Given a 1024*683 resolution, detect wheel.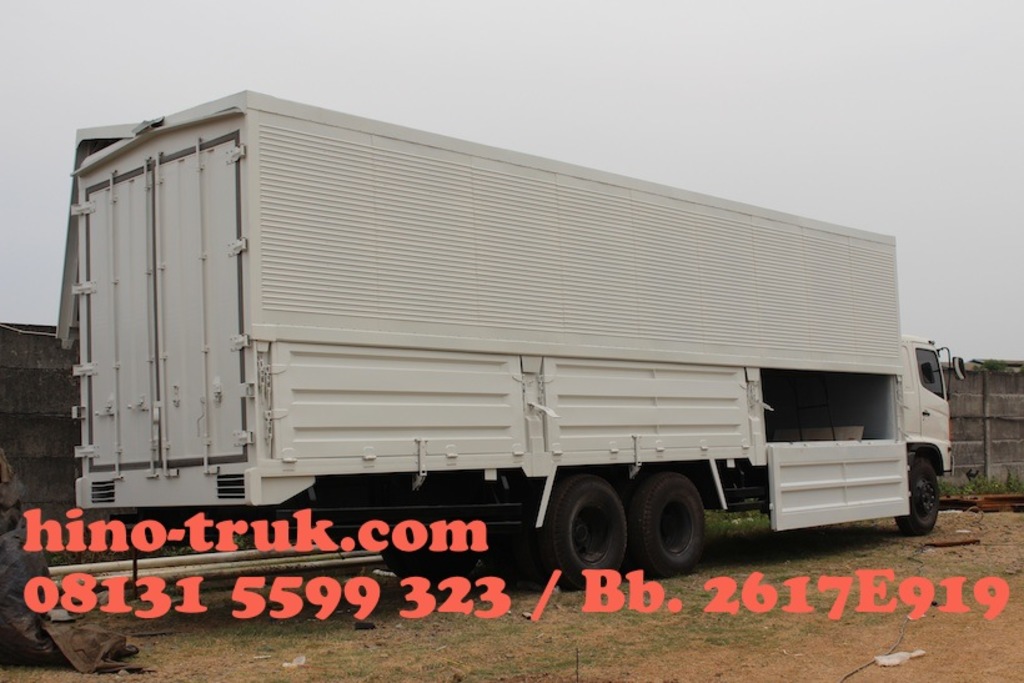
(629,469,708,576).
